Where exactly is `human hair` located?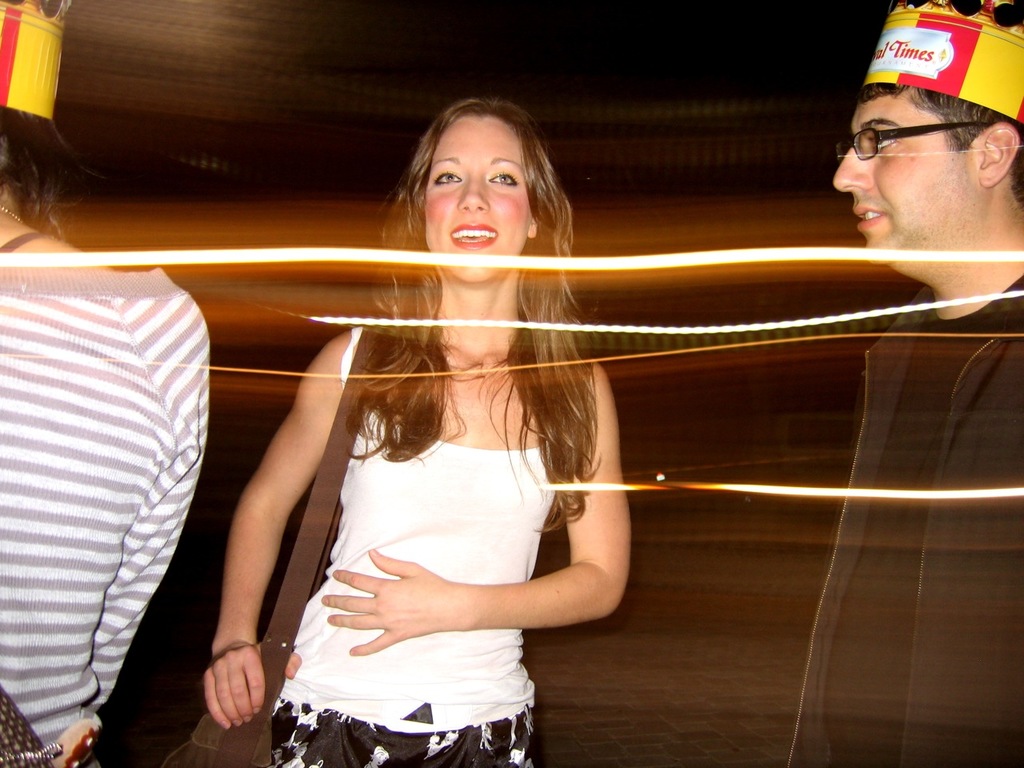
Its bounding box is region(332, 109, 597, 541).
